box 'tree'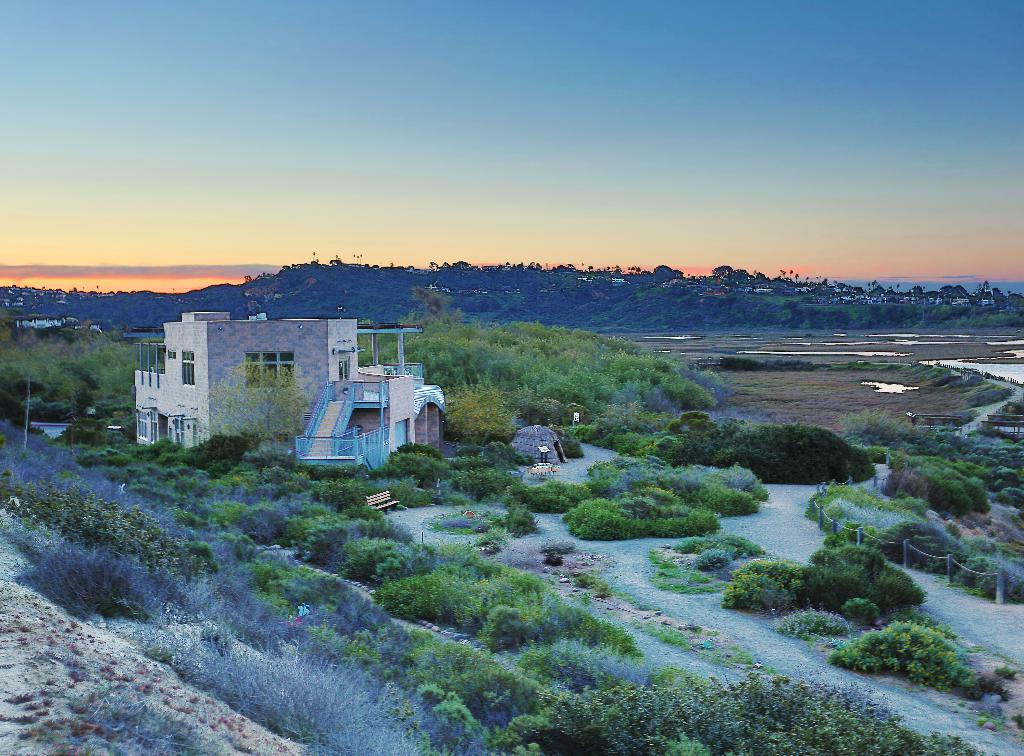
rect(374, 439, 442, 489)
